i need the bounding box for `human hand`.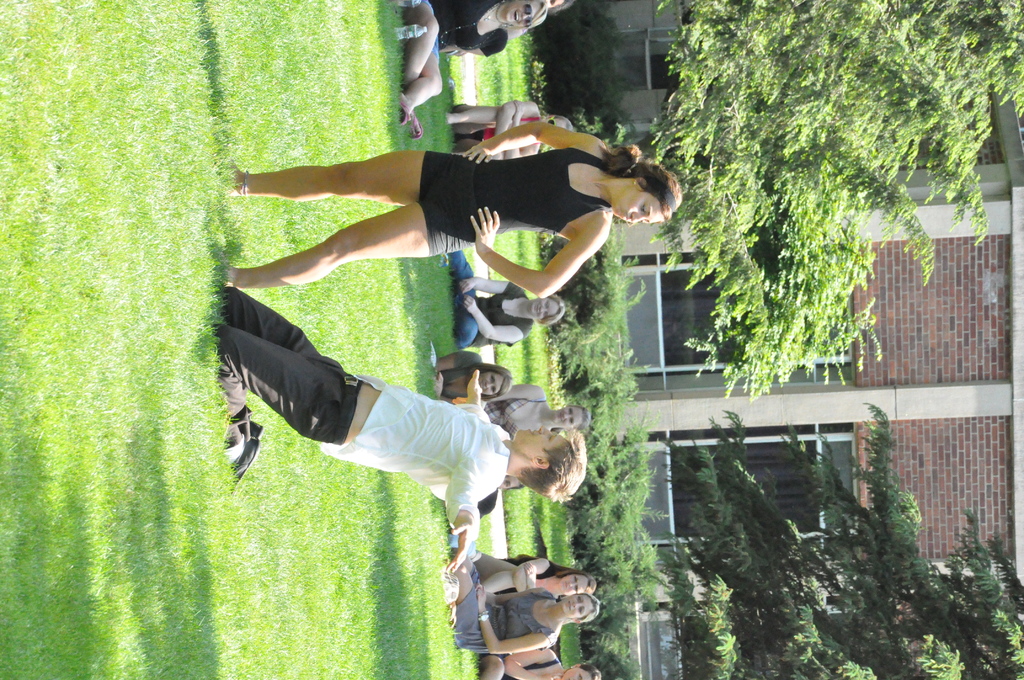
Here it is: 455, 50, 468, 58.
